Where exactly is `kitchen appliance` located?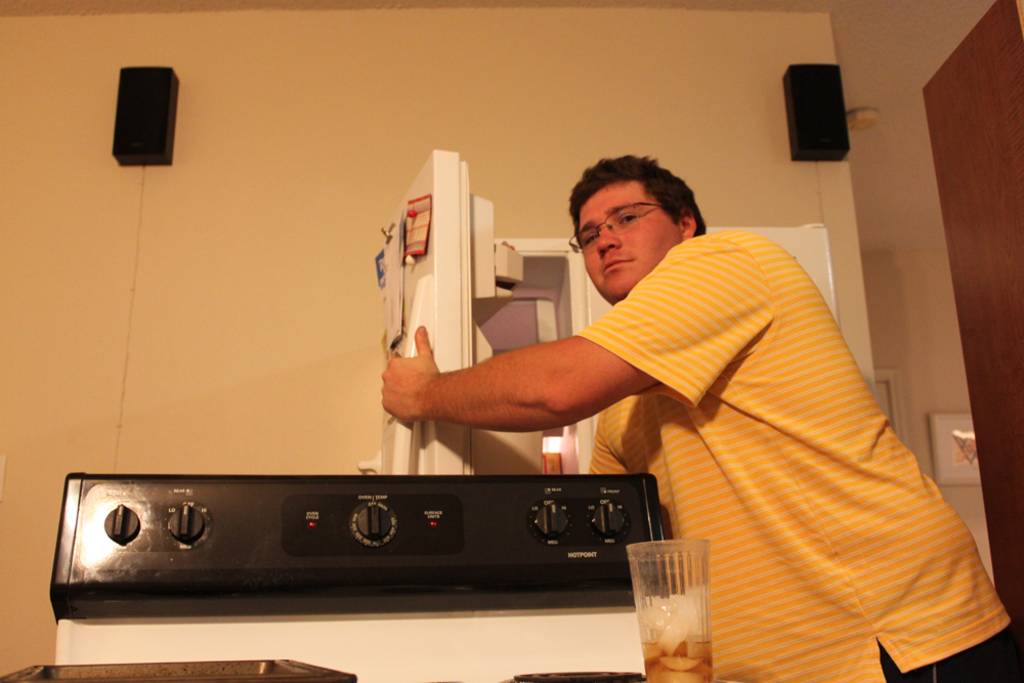
Its bounding box is (x1=52, y1=473, x2=666, y2=682).
